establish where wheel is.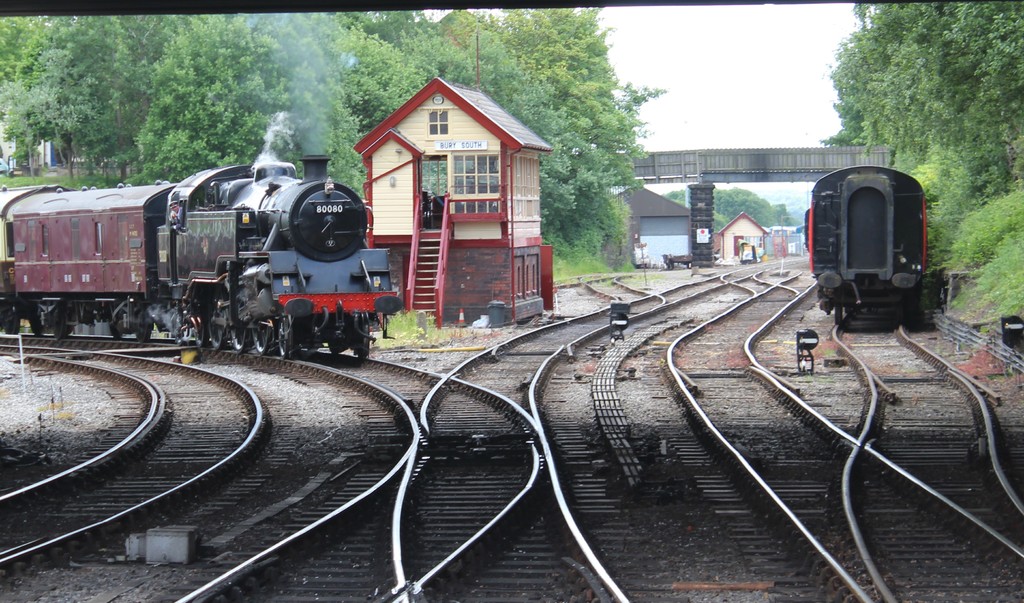
Established at [left=109, top=306, right=122, bottom=339].
